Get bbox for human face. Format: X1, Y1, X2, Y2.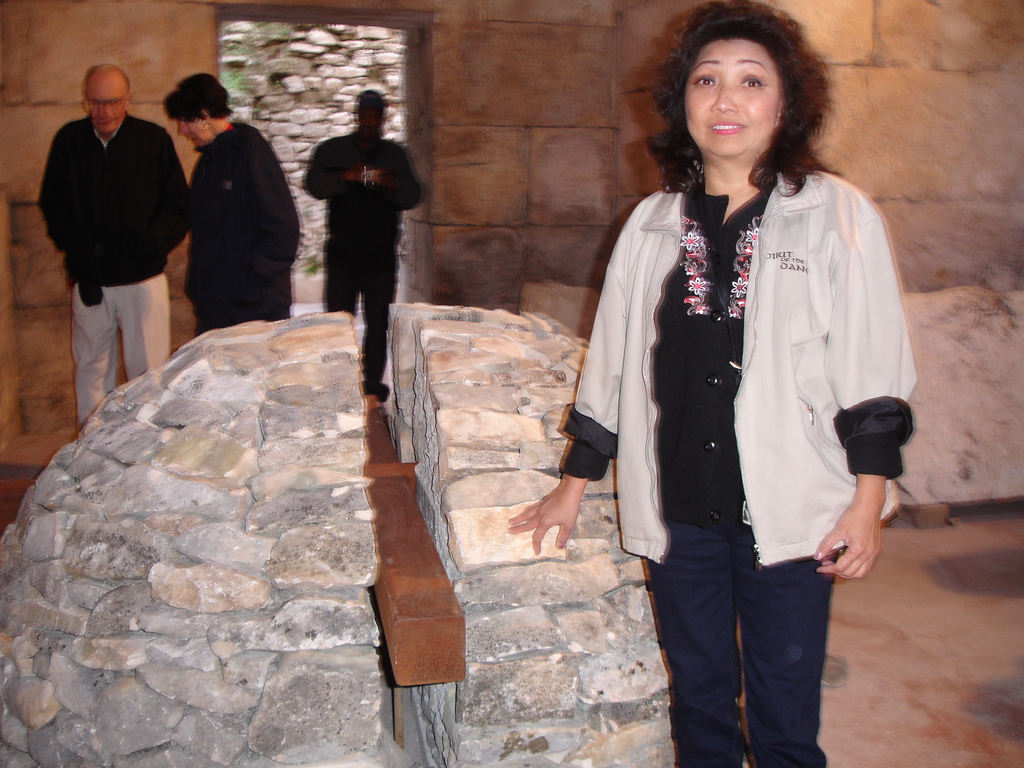
683, 40, 777, 154.
